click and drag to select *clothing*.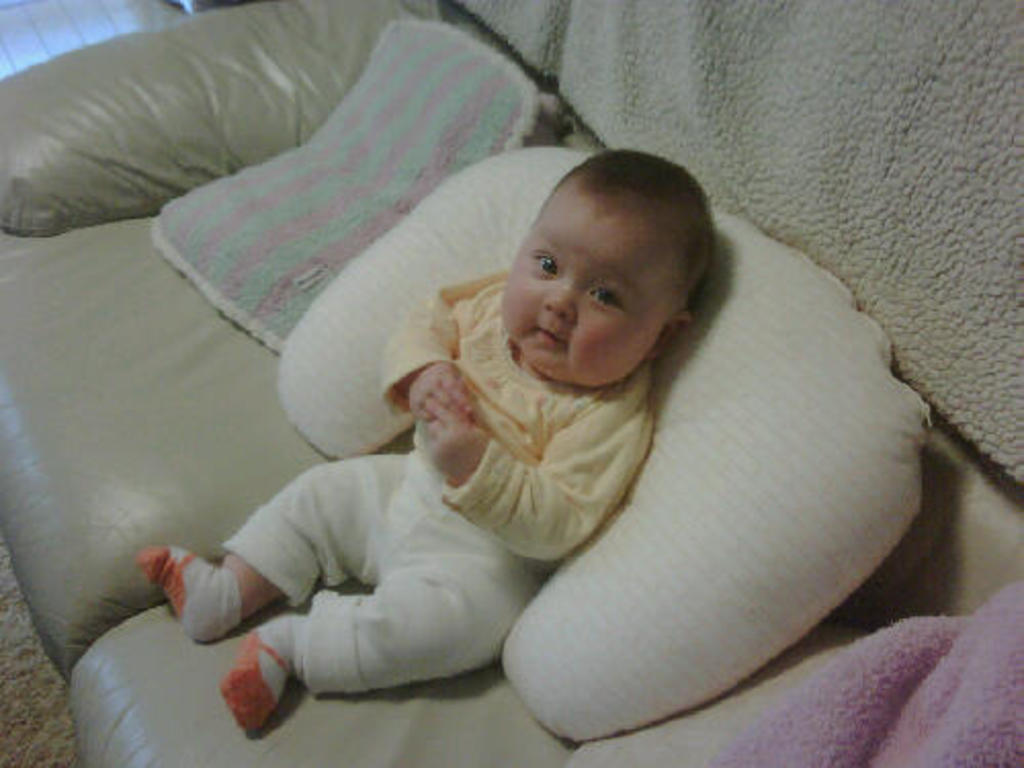
Selection: [215,631,317,741].
